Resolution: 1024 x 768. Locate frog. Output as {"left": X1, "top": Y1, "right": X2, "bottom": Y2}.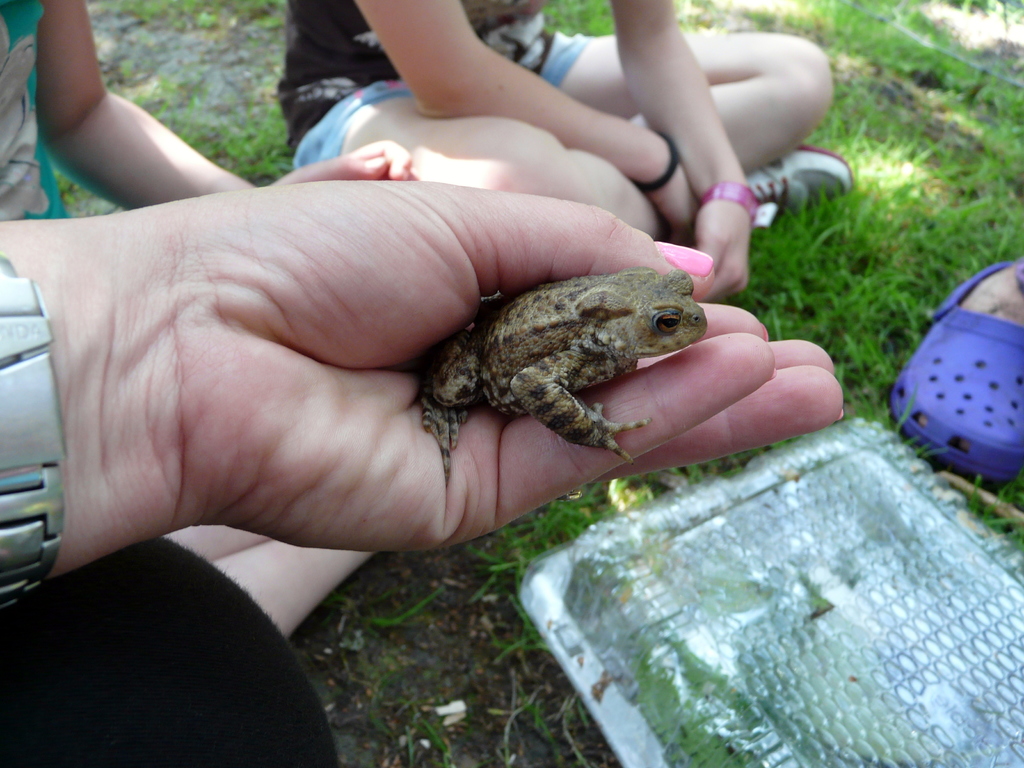
{"left": 420, "top": 269, "right": 707, "bottom": 483}.
